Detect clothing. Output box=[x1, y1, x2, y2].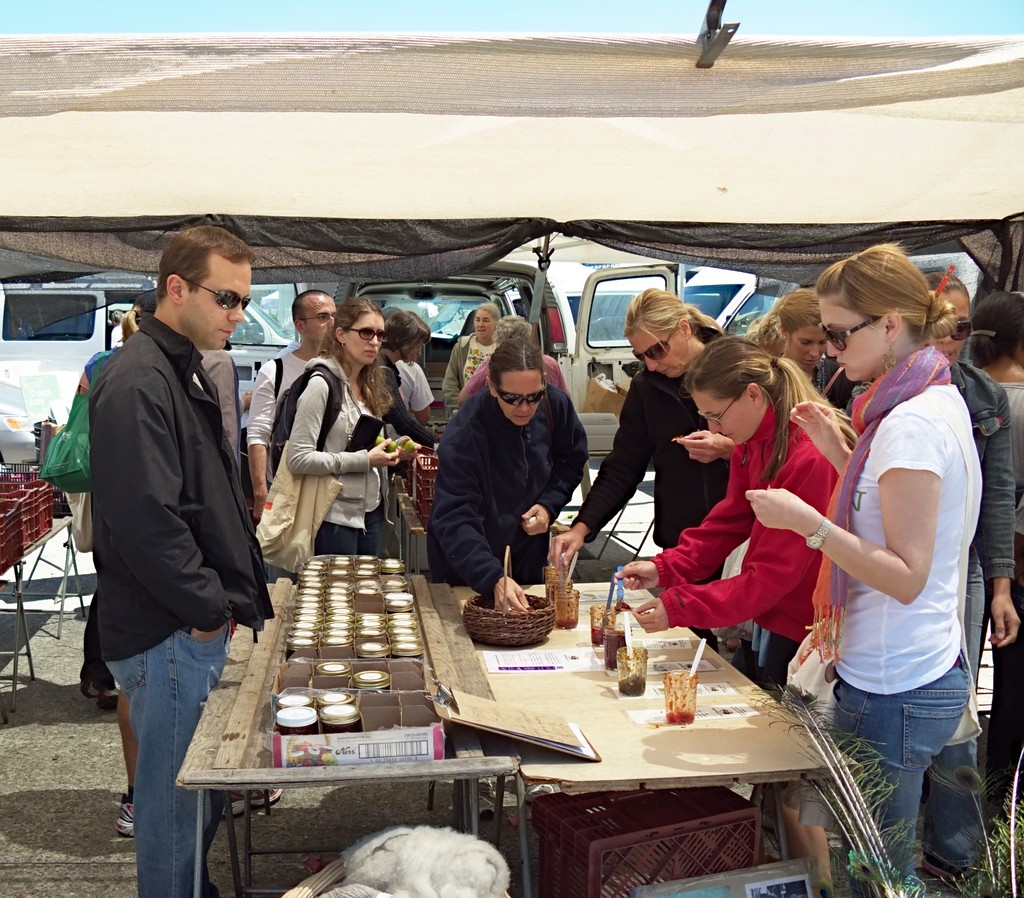
box=[654, 379, 833, 692].
